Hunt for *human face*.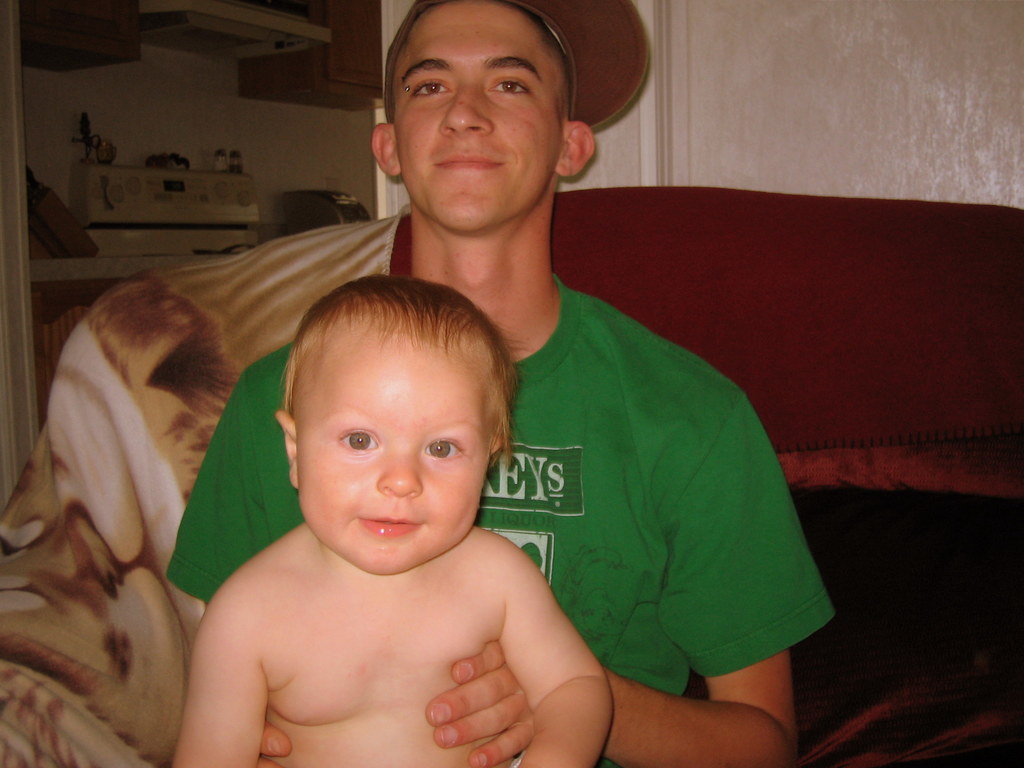
Hunted down at x1=390, y1=1, x2=557, y2=224.
